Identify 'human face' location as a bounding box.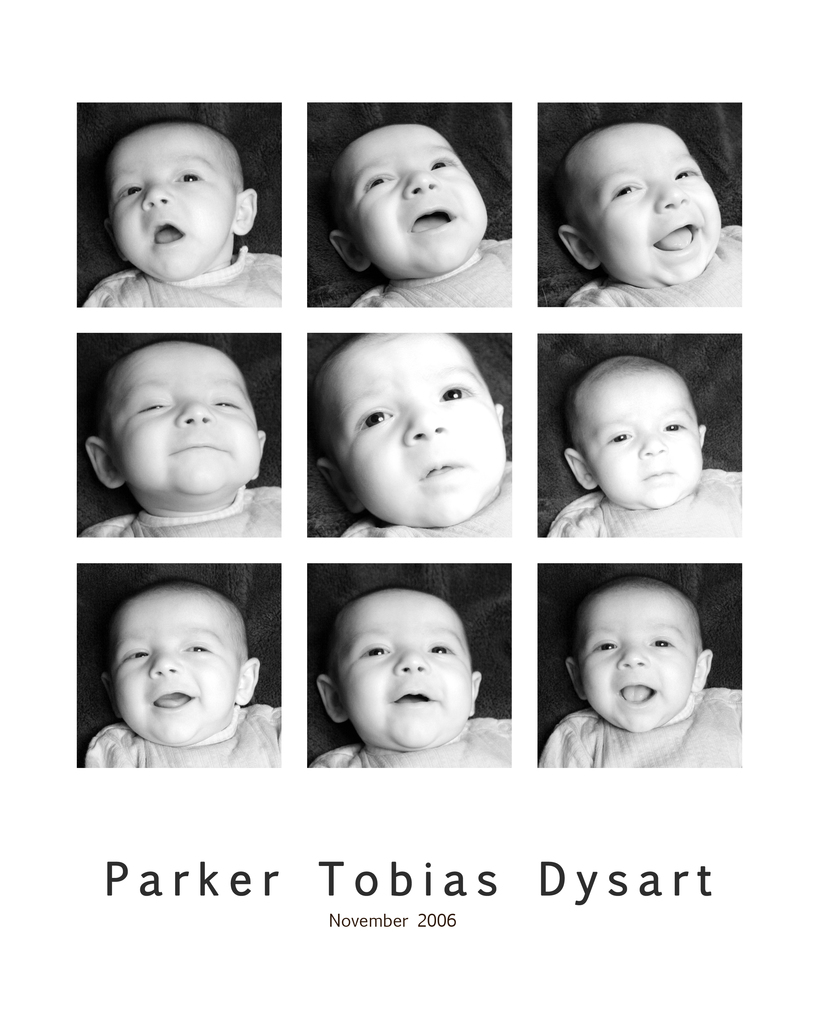
l=347, t=121, r=489, b=275.
